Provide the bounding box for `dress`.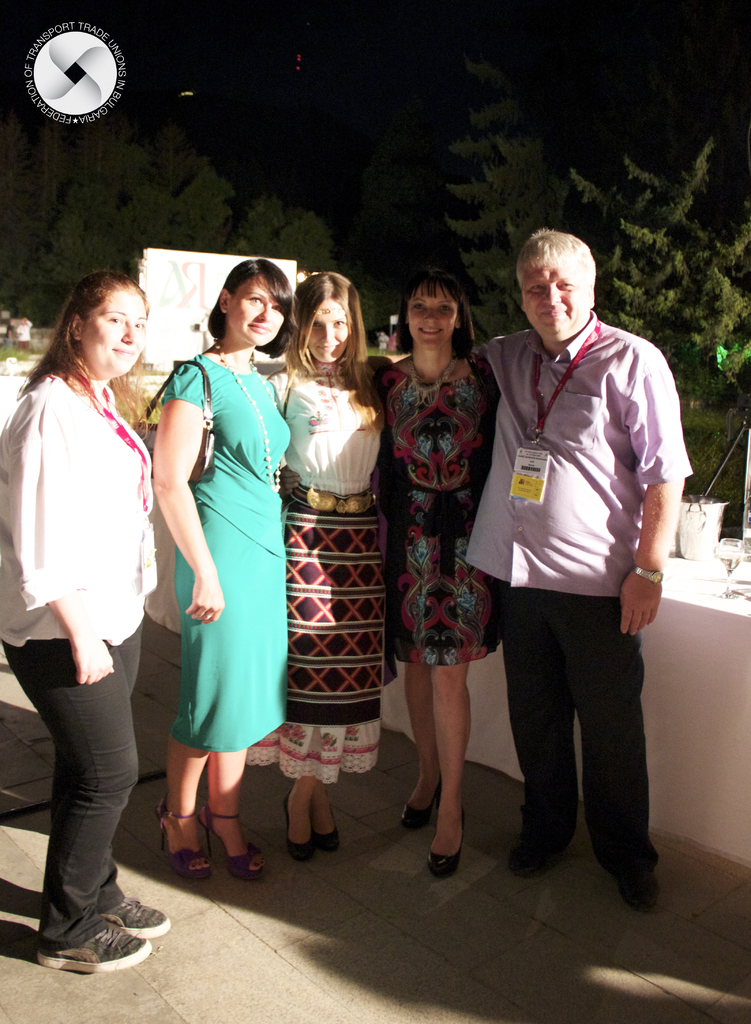
[x1=156, y1=355, x2=292, y2=757].
